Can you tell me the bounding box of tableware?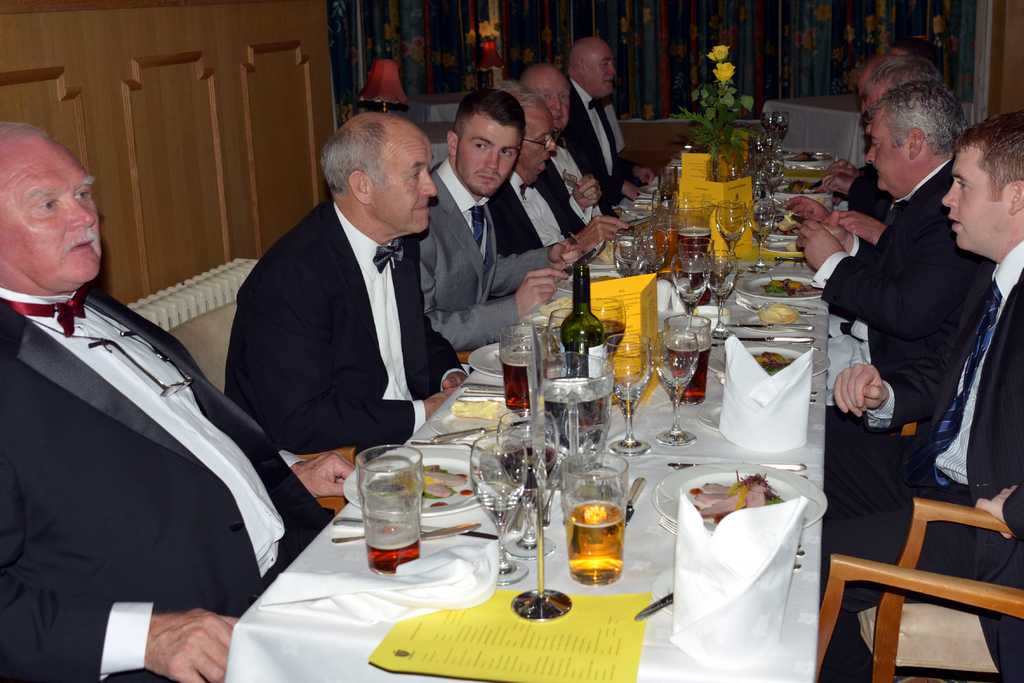
<bbox>616, 231, 644, 276</bbox>.
